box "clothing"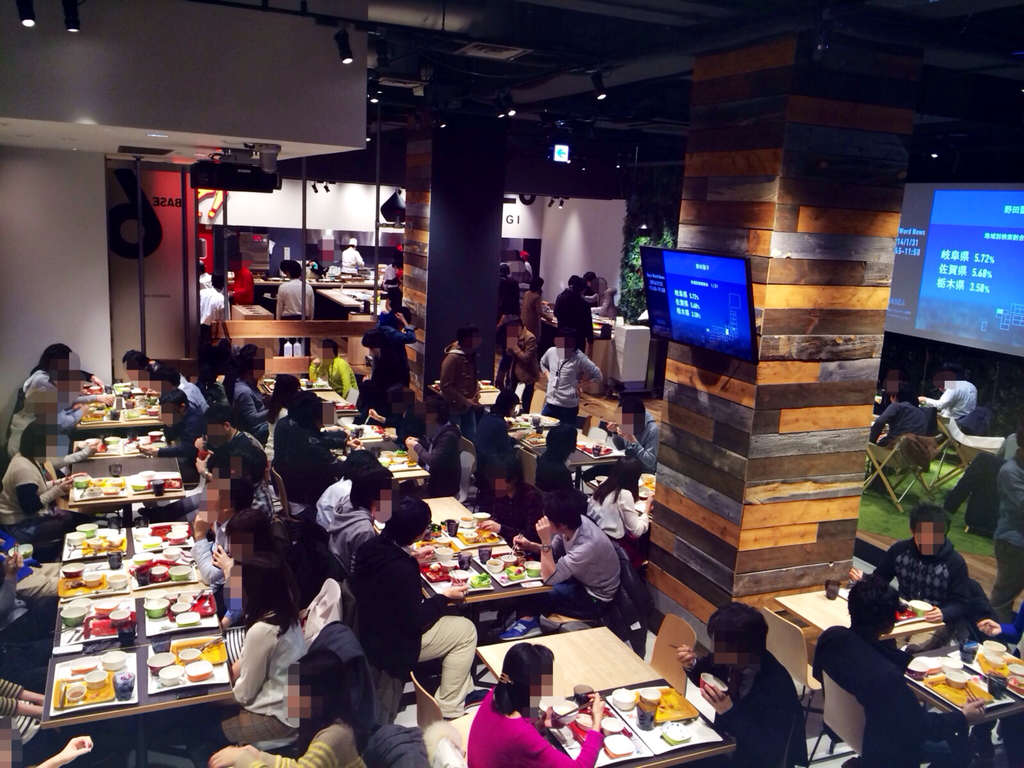
x1=540, y1=345, x2=603, y2=423
